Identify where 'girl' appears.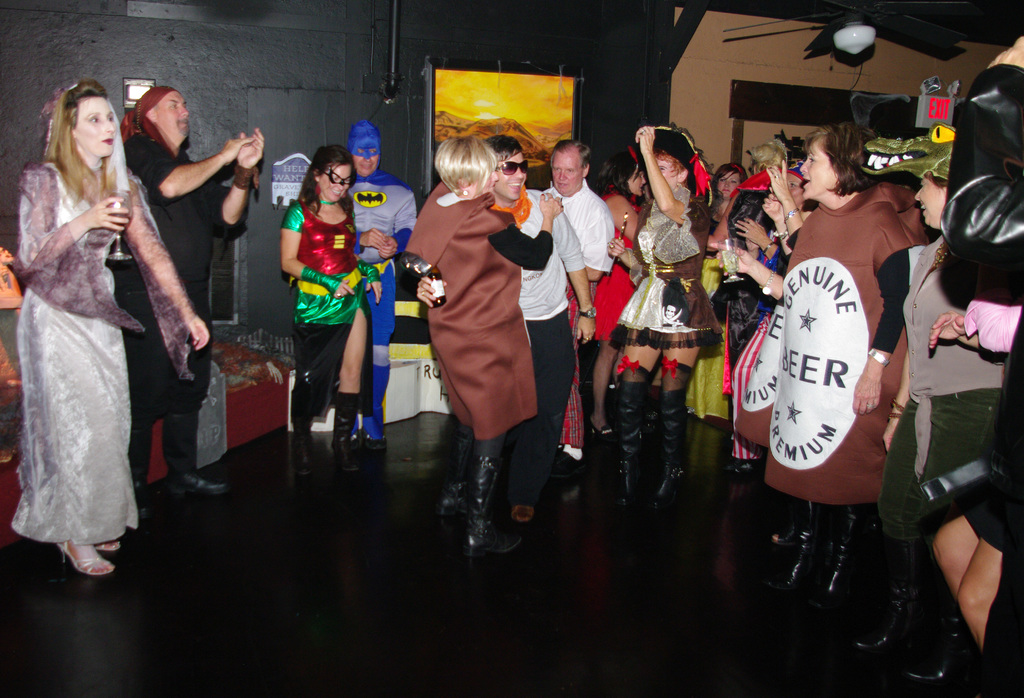
Appears at (x1=409, y1=150, x2=562, y2=556).
